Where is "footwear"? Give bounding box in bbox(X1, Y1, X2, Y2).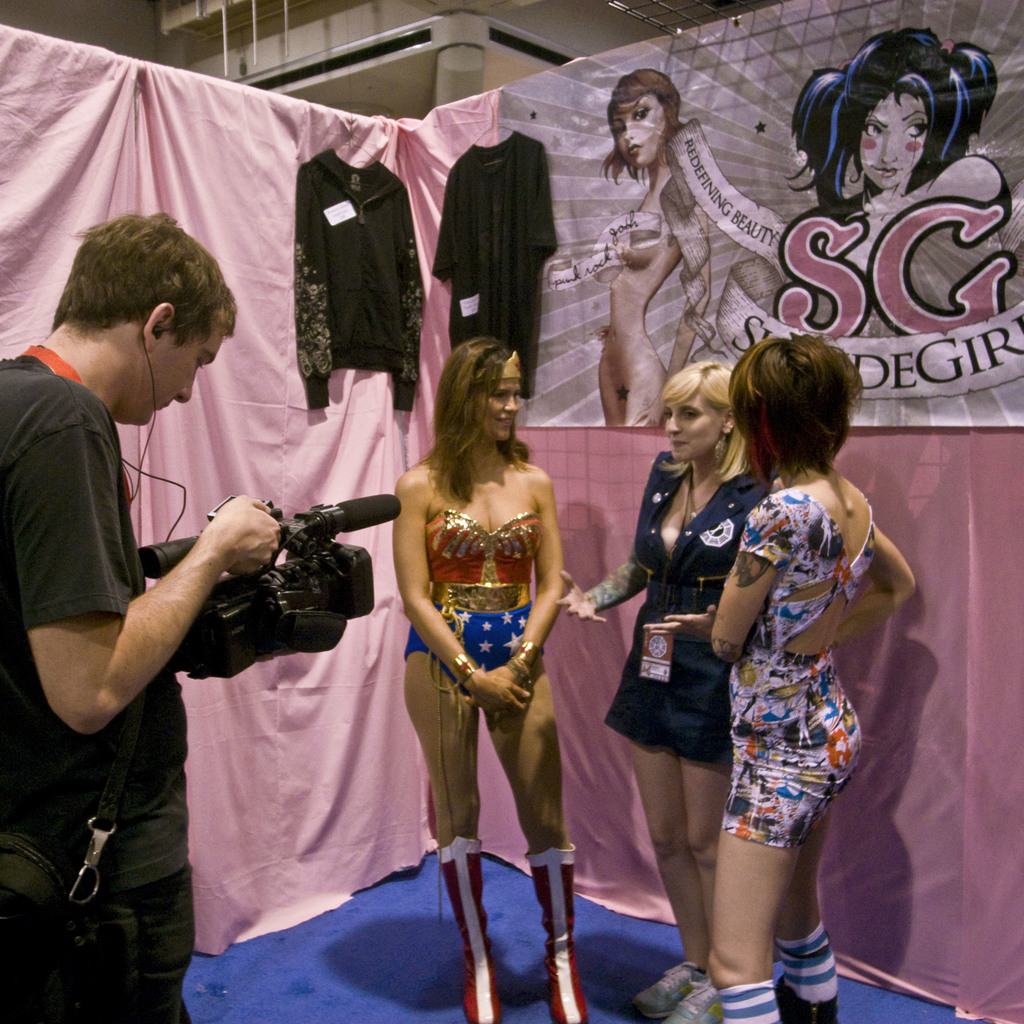
bbox(669, 973, 724, 1019).
